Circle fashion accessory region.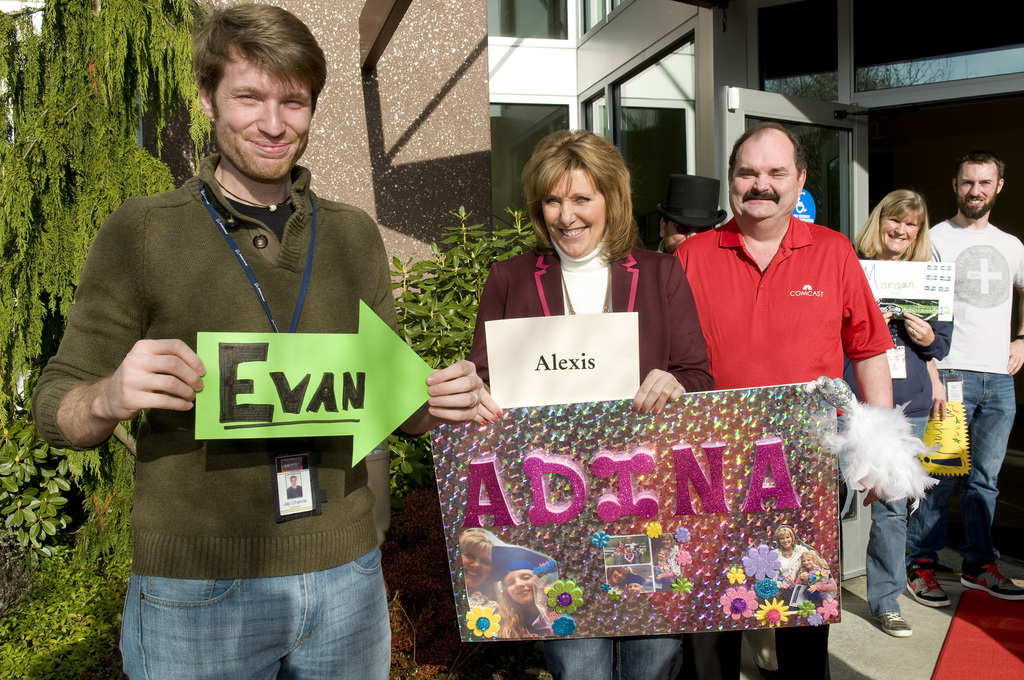
Region: box=[1014, 331, 1023, 340].
